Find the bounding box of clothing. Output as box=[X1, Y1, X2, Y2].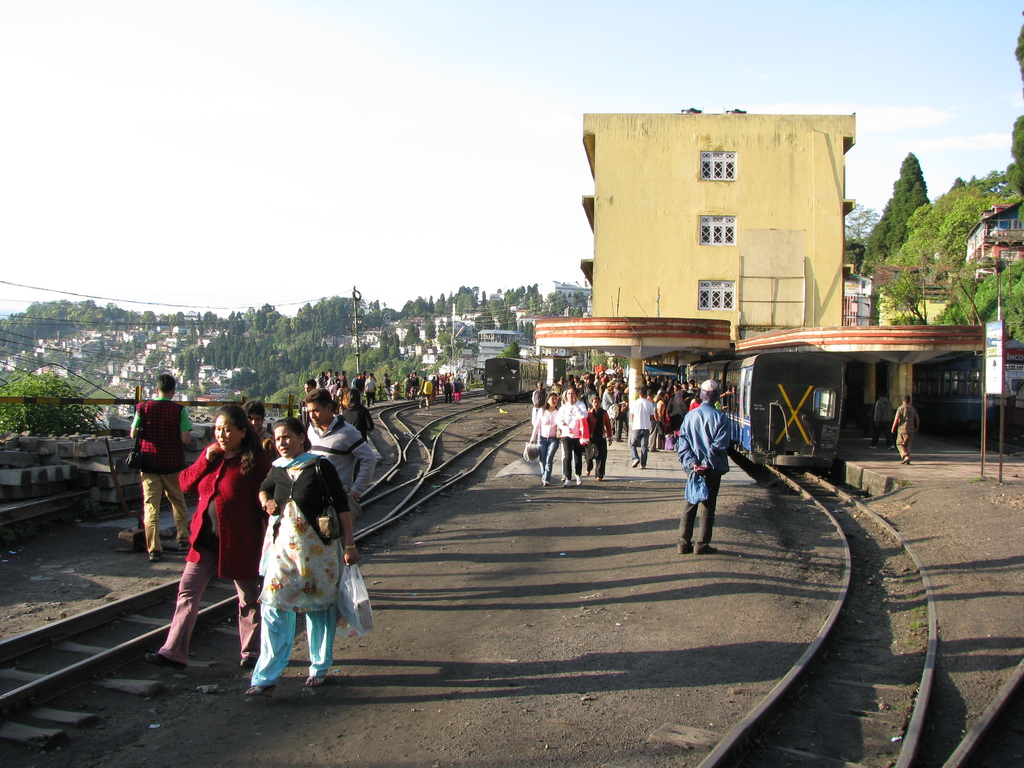
box=[444, 382, 452, 401].
